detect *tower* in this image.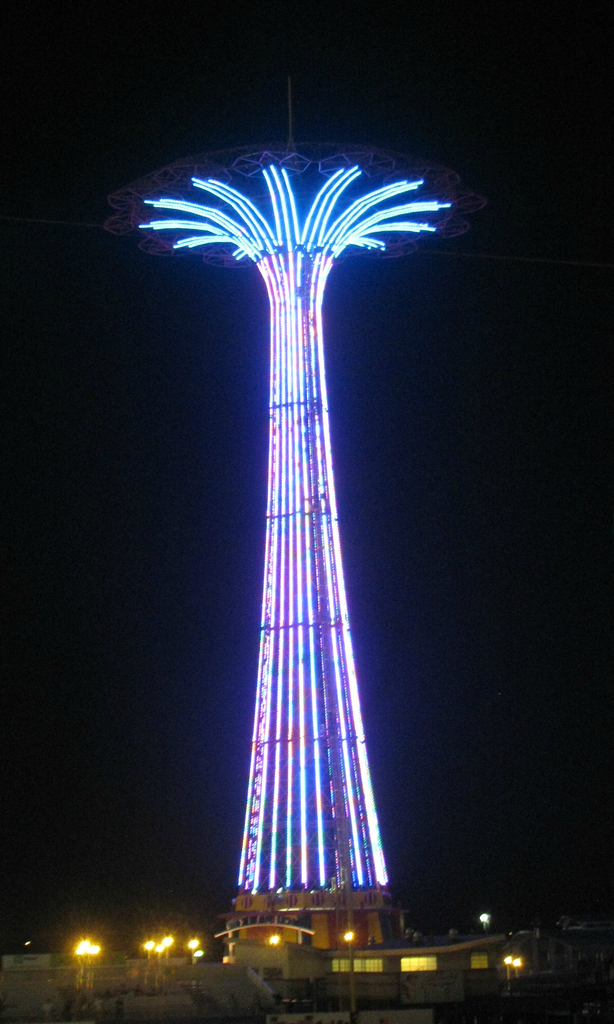
Detection: rect(143, 70, 479, 963).
